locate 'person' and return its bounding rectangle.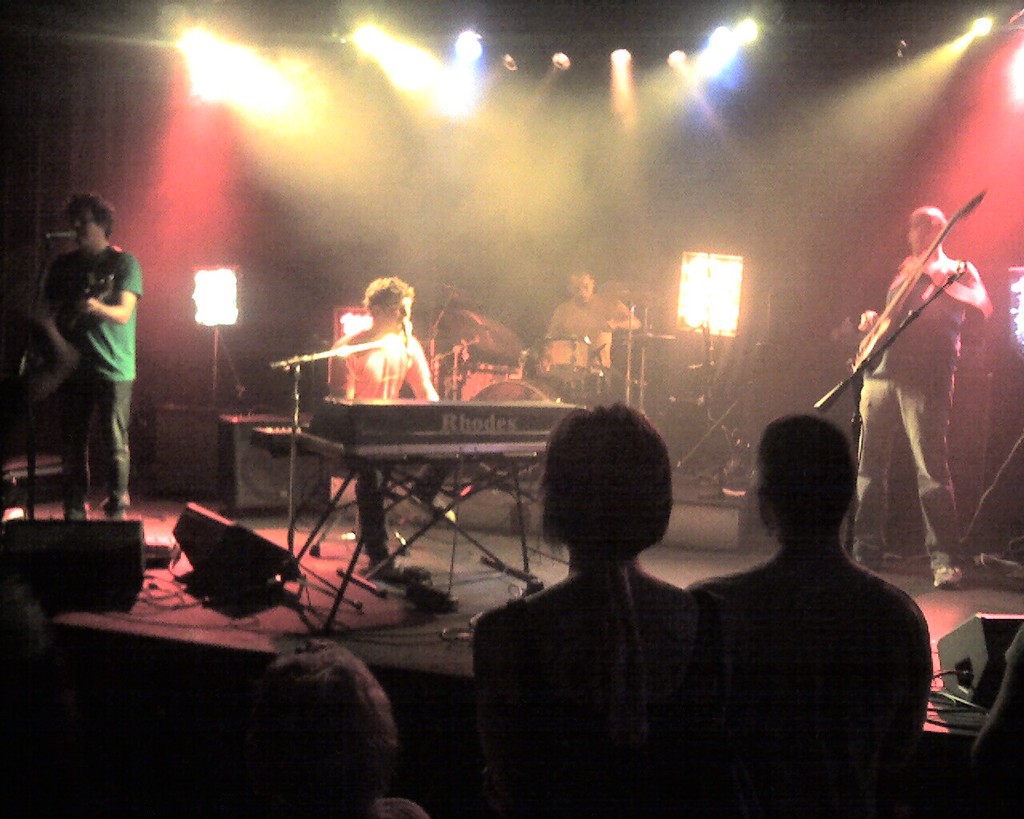
[853,202,985,585].
